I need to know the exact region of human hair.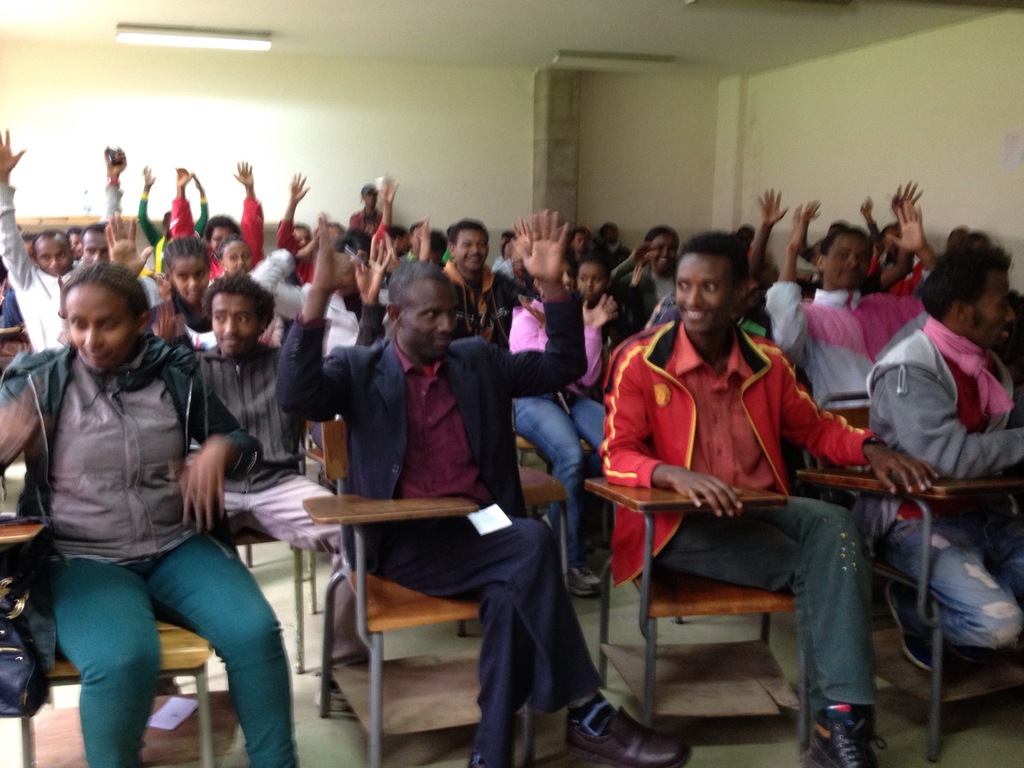
Region: {"left": 164, "top": 230, "right": 212, "bottom": 291}.
